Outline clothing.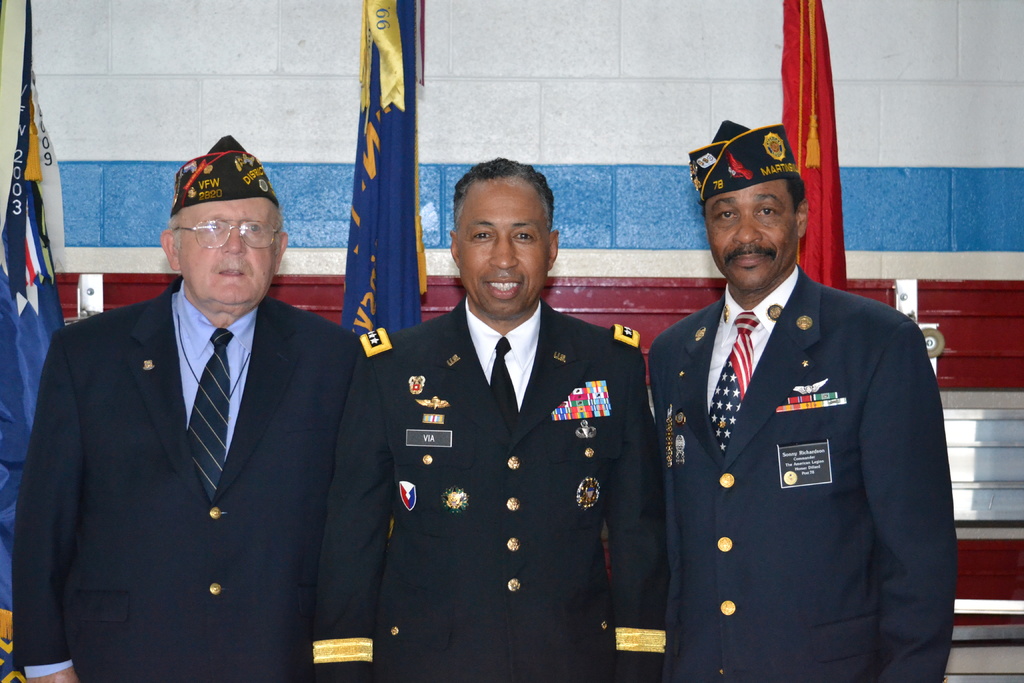
Outline: locate(309, 296, 666, 682).
